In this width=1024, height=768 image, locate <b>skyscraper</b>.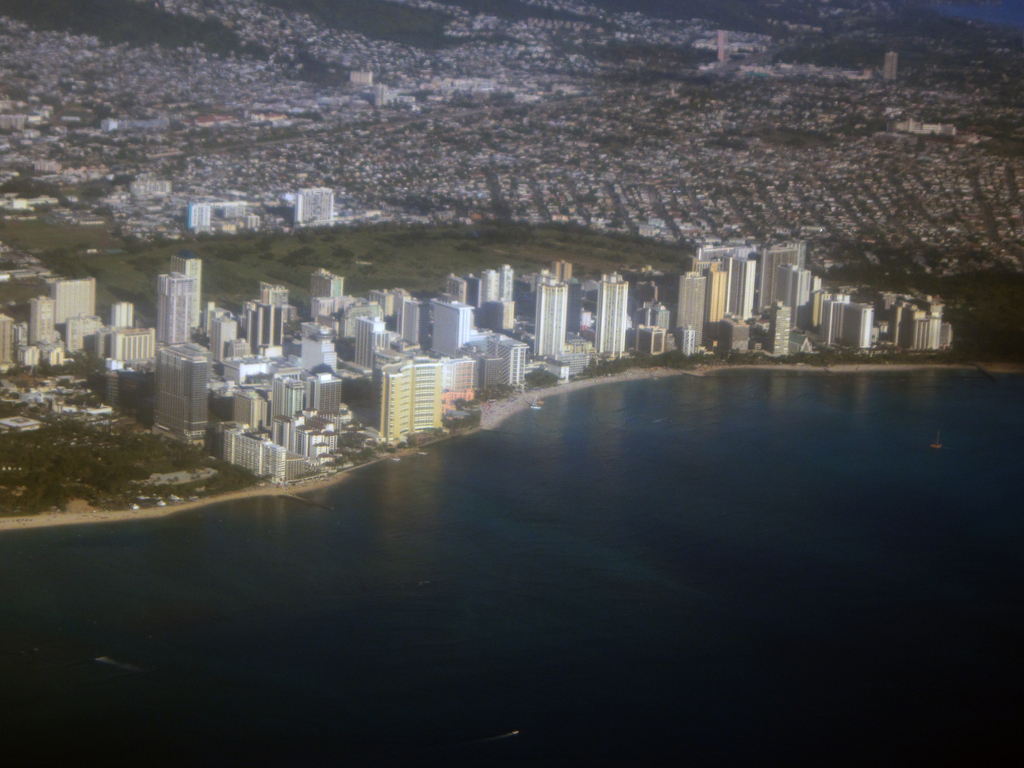
Bounding box: box(485, 328, 527, 392).
